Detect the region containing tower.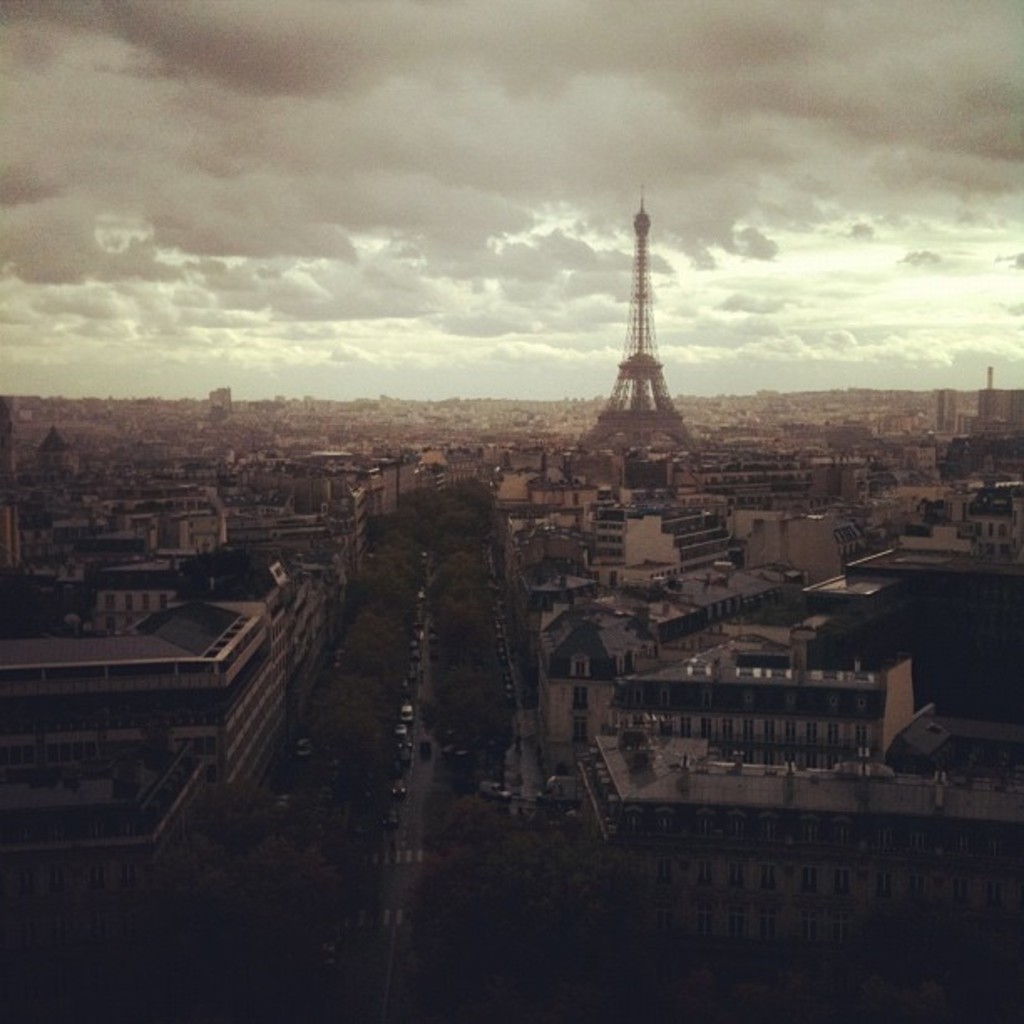
pyautogui.locateOnScreen(576, 186, 701, 455).
